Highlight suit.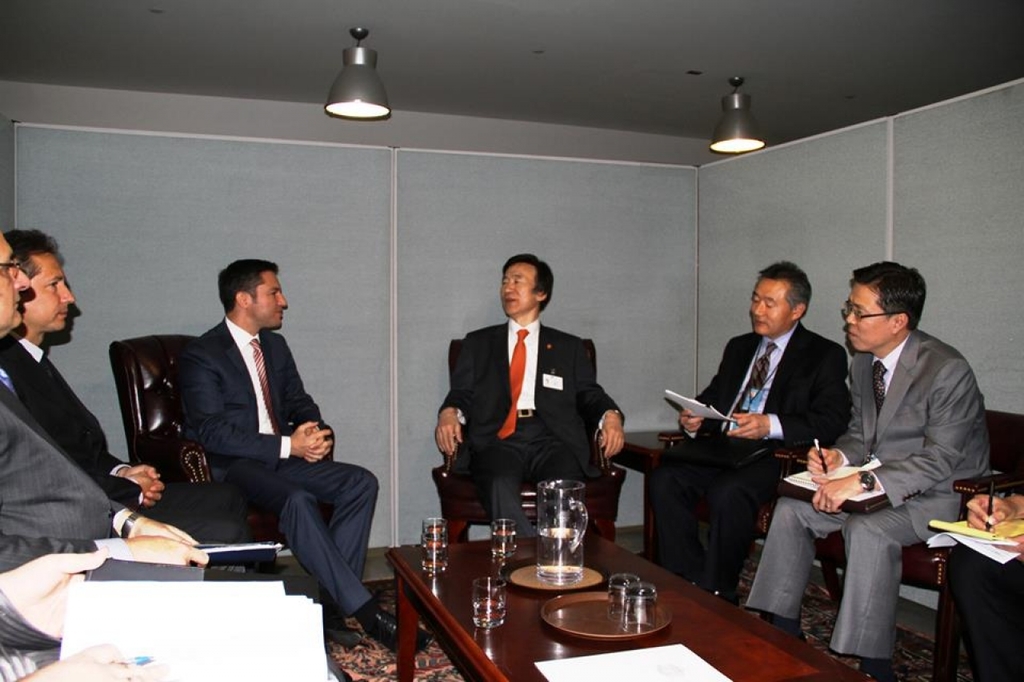
Highlighted region: <box>179,314,378,617</box>.
